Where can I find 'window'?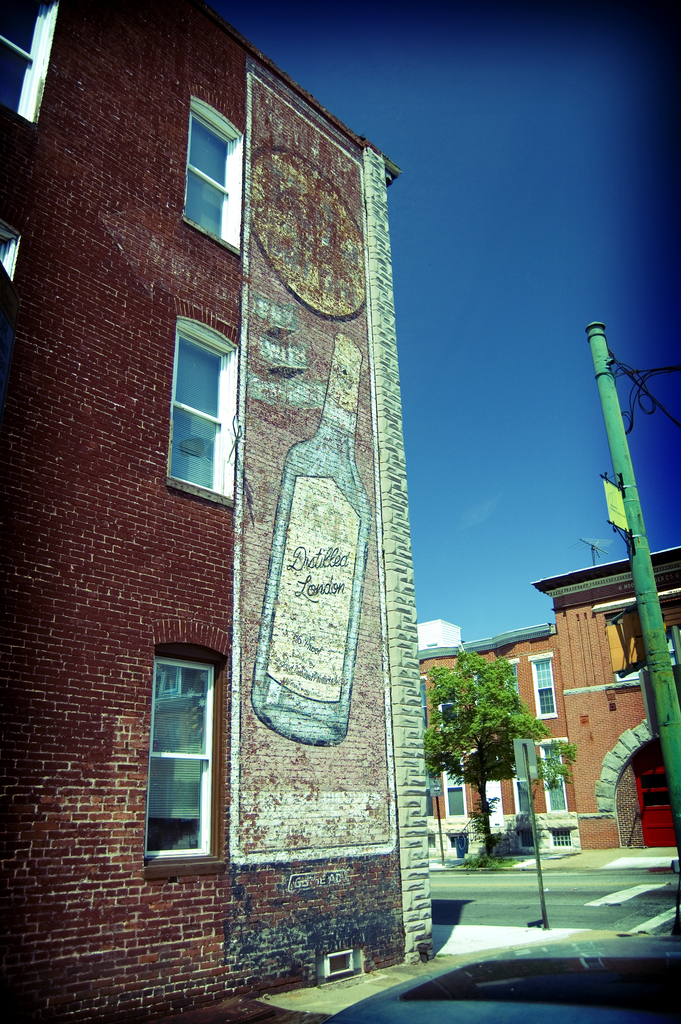
You can find it at <region>0, 0, 61, 120</region>.
